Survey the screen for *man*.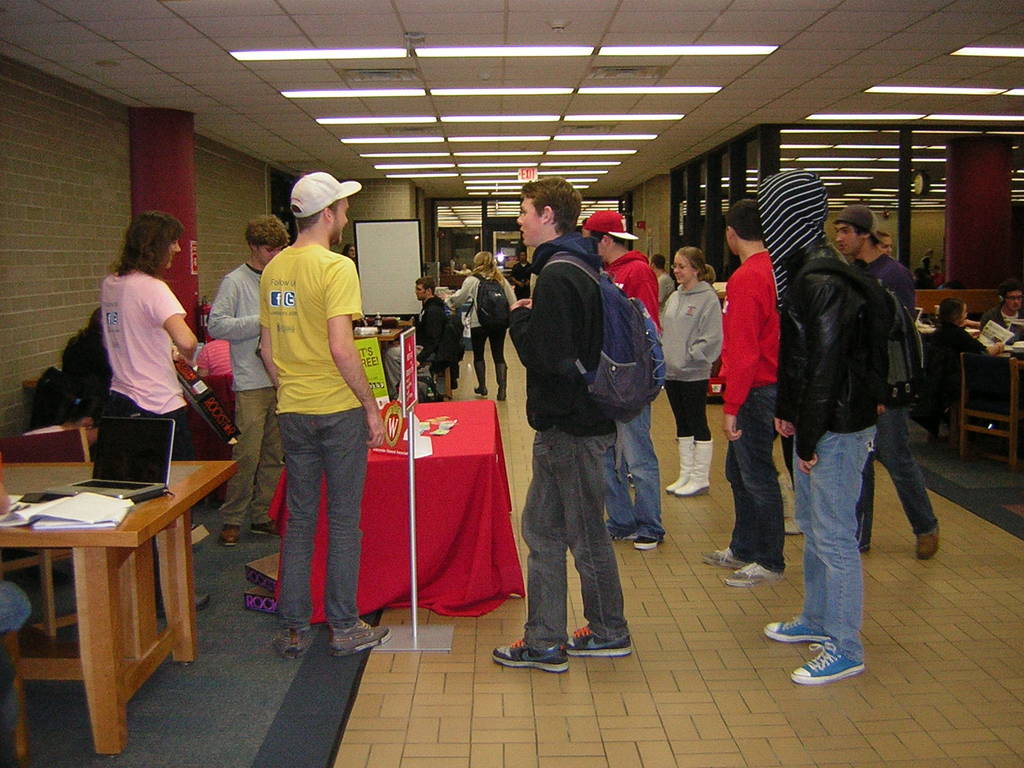
Survey found: region(205, 213, 291, 545).
